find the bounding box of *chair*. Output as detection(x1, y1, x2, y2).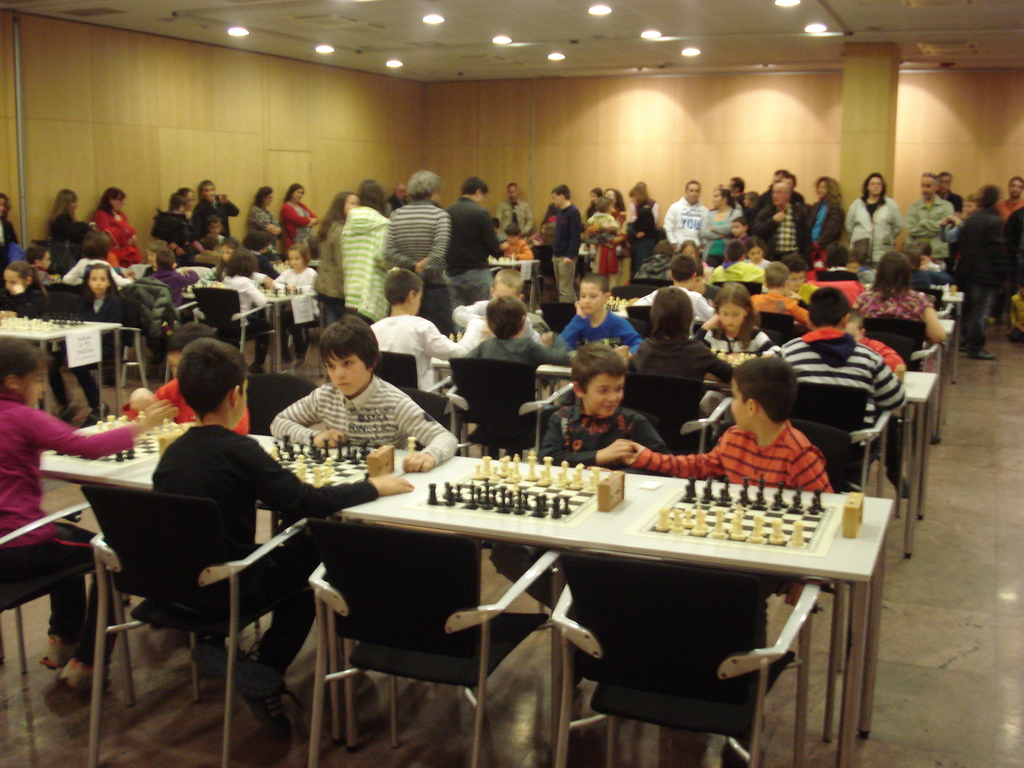
detection(869, 316, 948, 447).
